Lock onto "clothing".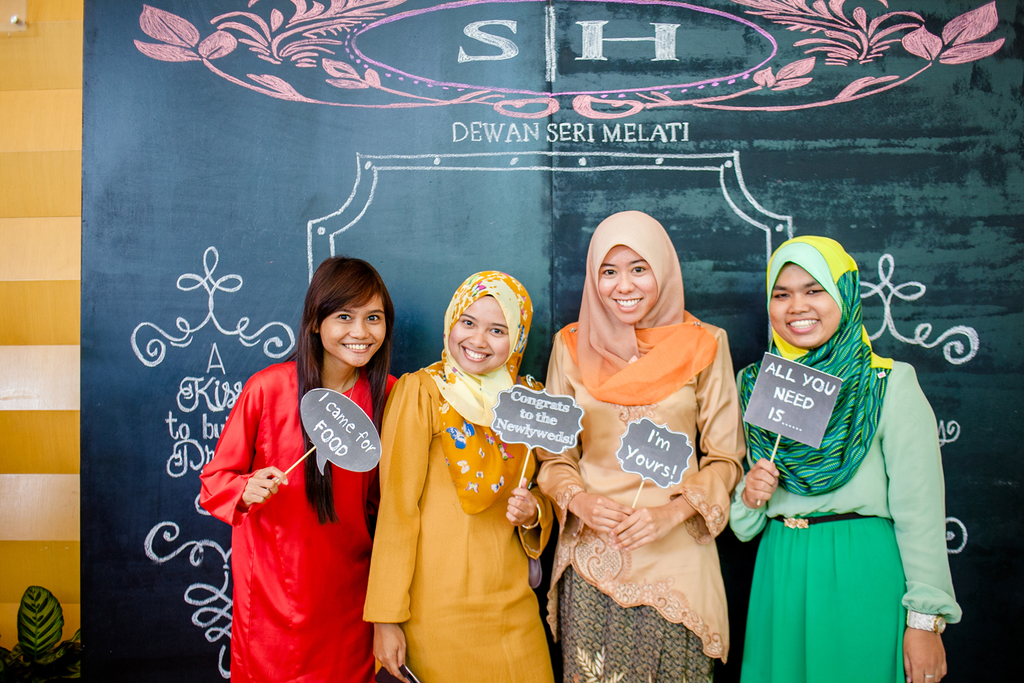
Locked: rect(726, 342, 961, 682).
